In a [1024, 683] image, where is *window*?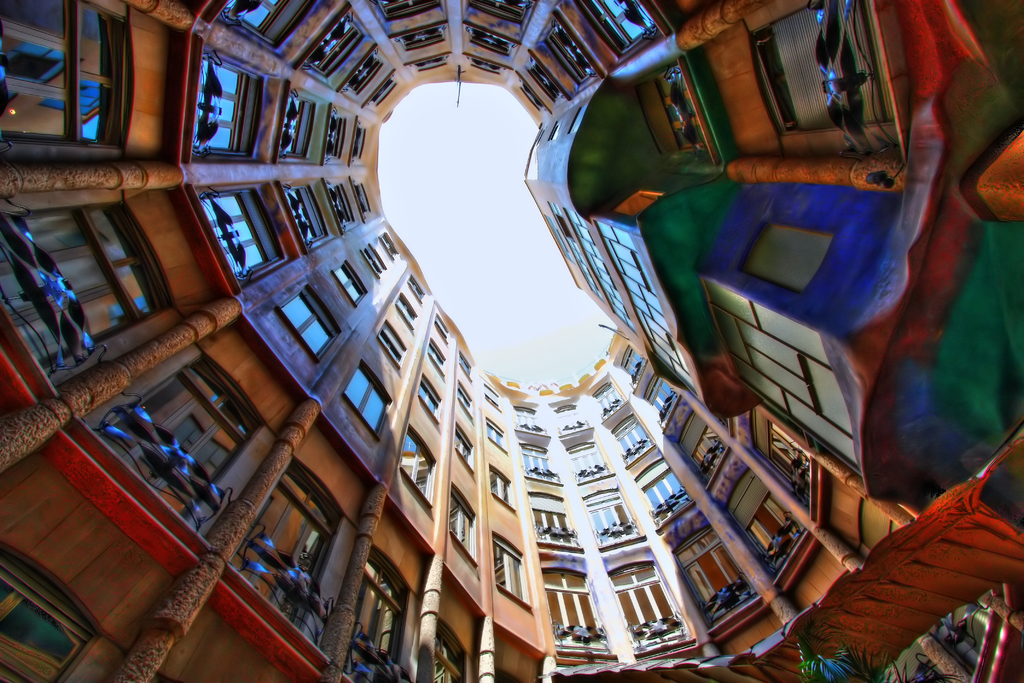
<box>221,0,320,51</box>.
